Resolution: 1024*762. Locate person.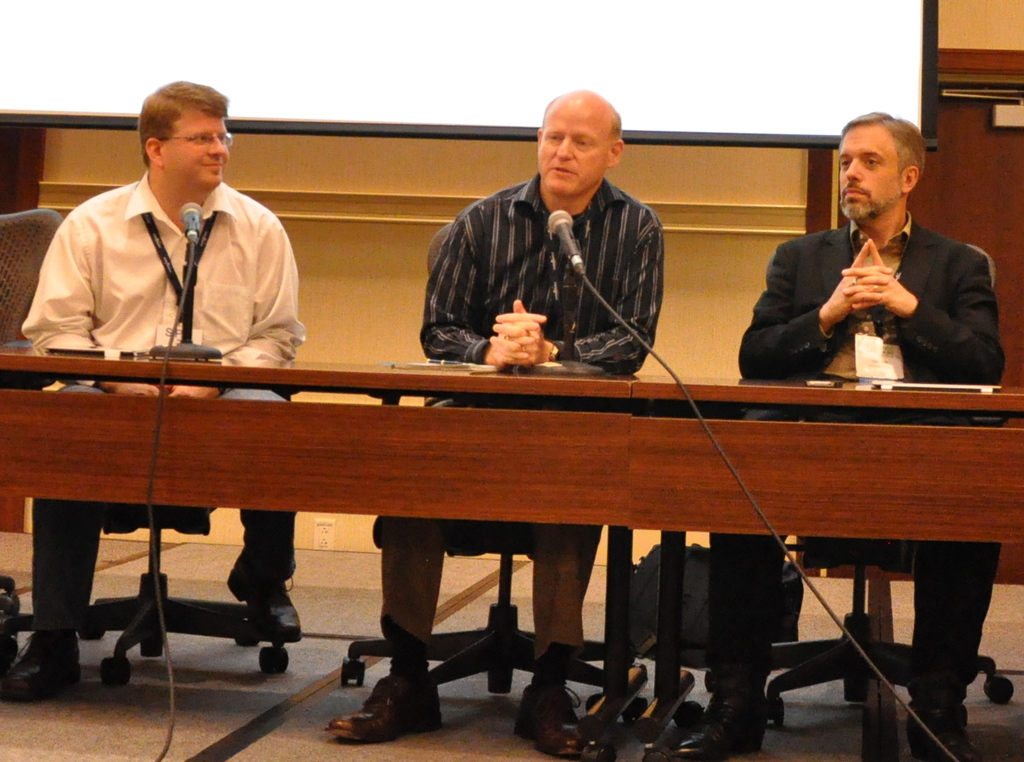
region(321, 93, 667, 761).
